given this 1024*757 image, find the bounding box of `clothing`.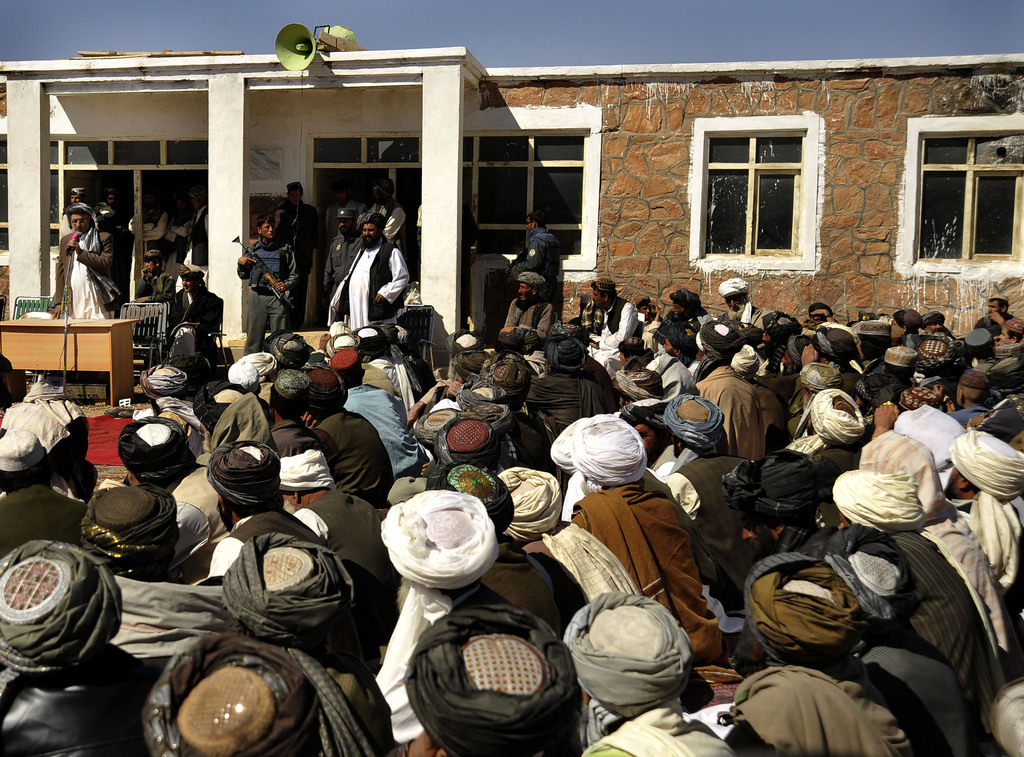
{"x1": 850, "y1": 613, "x2": 998, "y2": 756}.
